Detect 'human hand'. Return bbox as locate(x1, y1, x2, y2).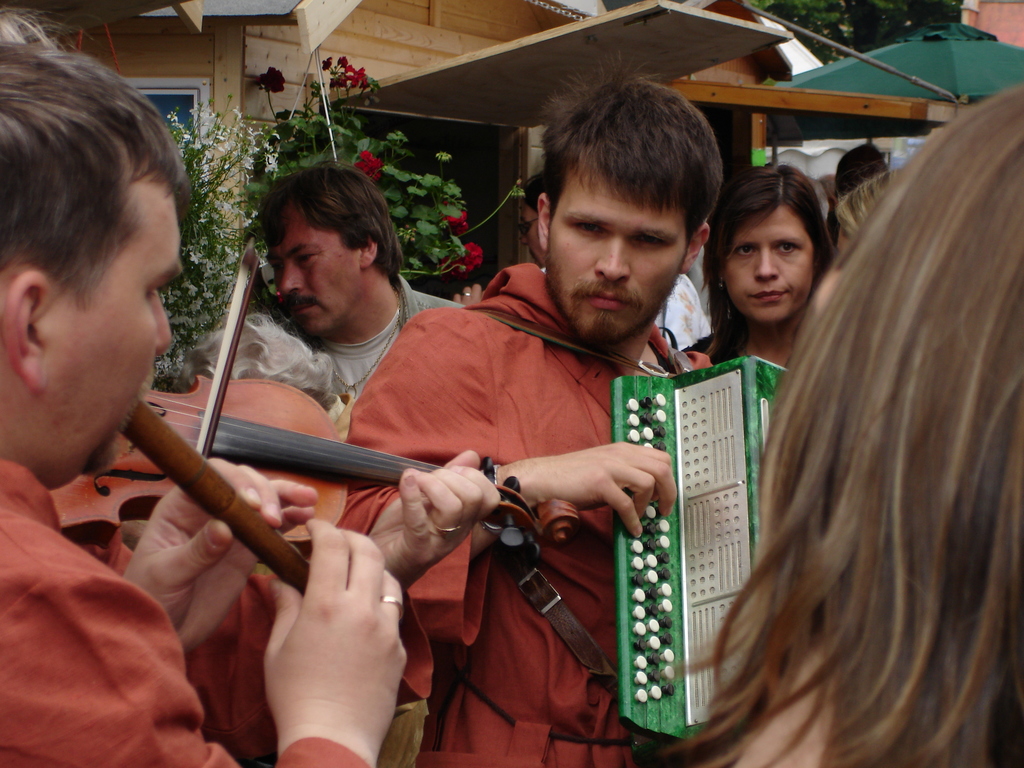
locate(519, 440, 678, 543).
